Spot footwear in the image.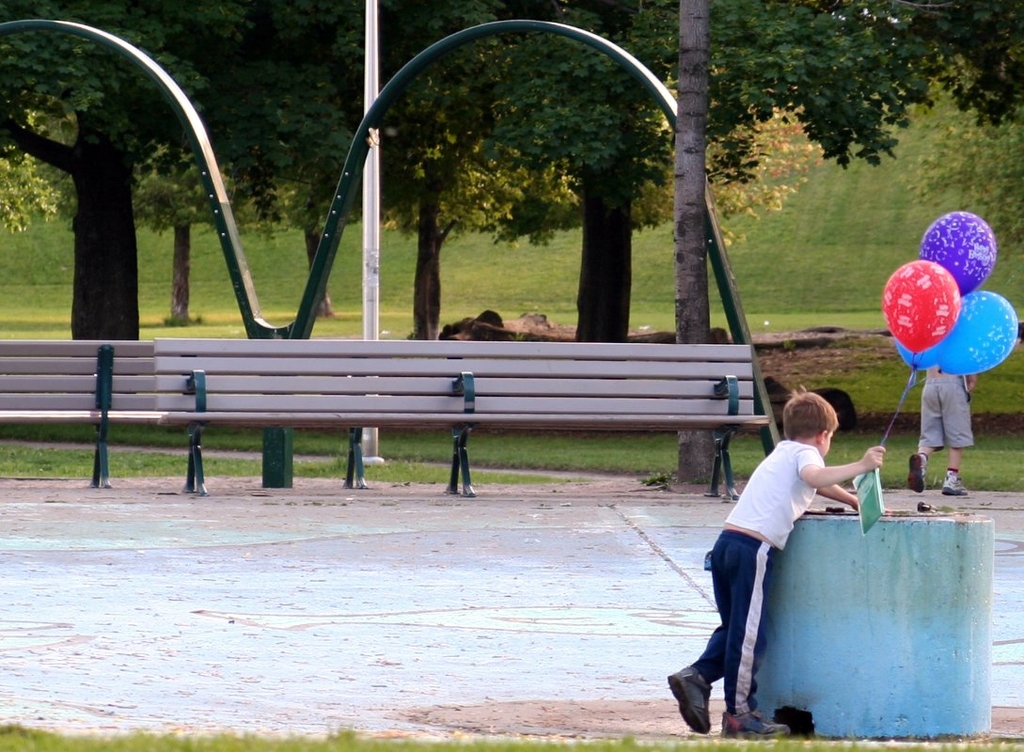
footwear found at [left=718, top=709, right=795, bottom=744].
